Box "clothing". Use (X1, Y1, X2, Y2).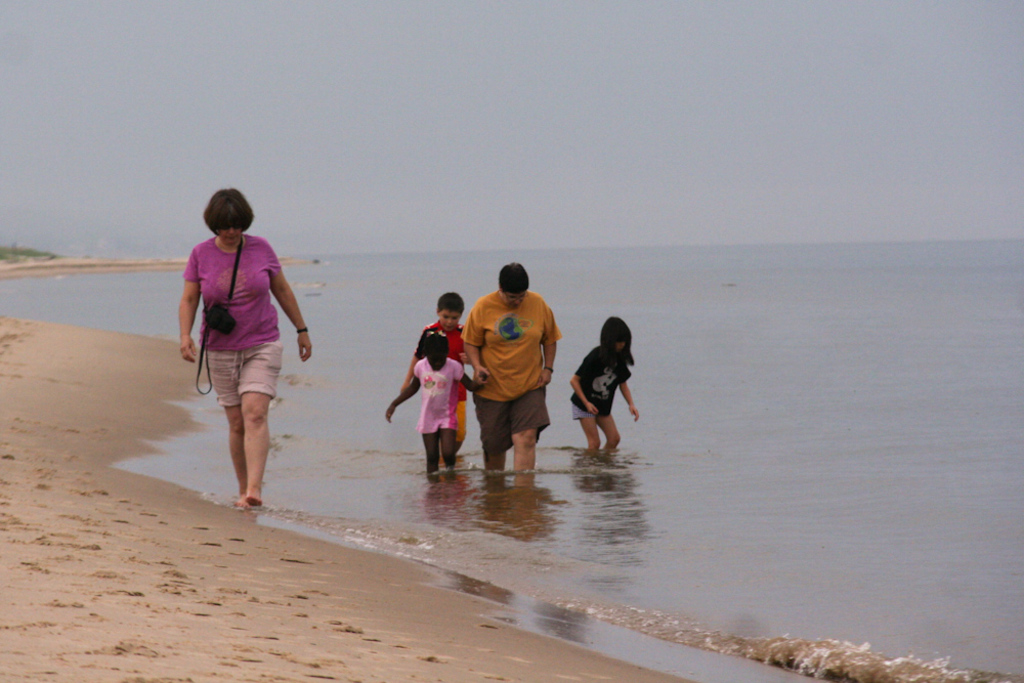
(410, 305, 471, 393).
